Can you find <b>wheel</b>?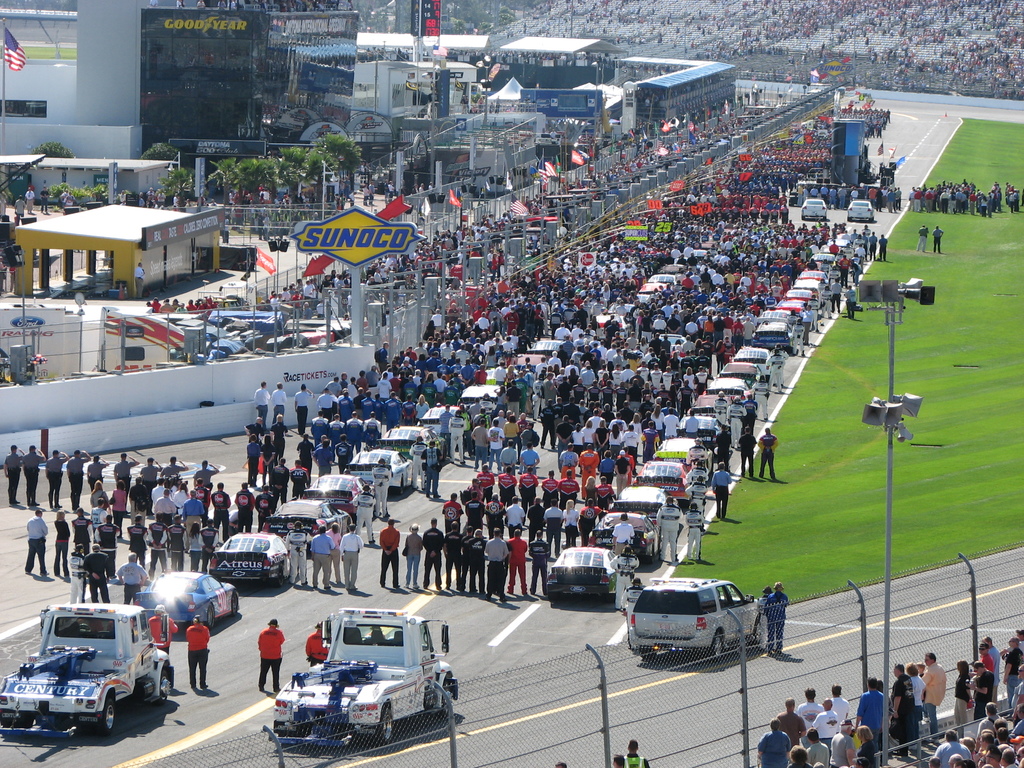
Yes, bounding box: 228 595 239 618.
